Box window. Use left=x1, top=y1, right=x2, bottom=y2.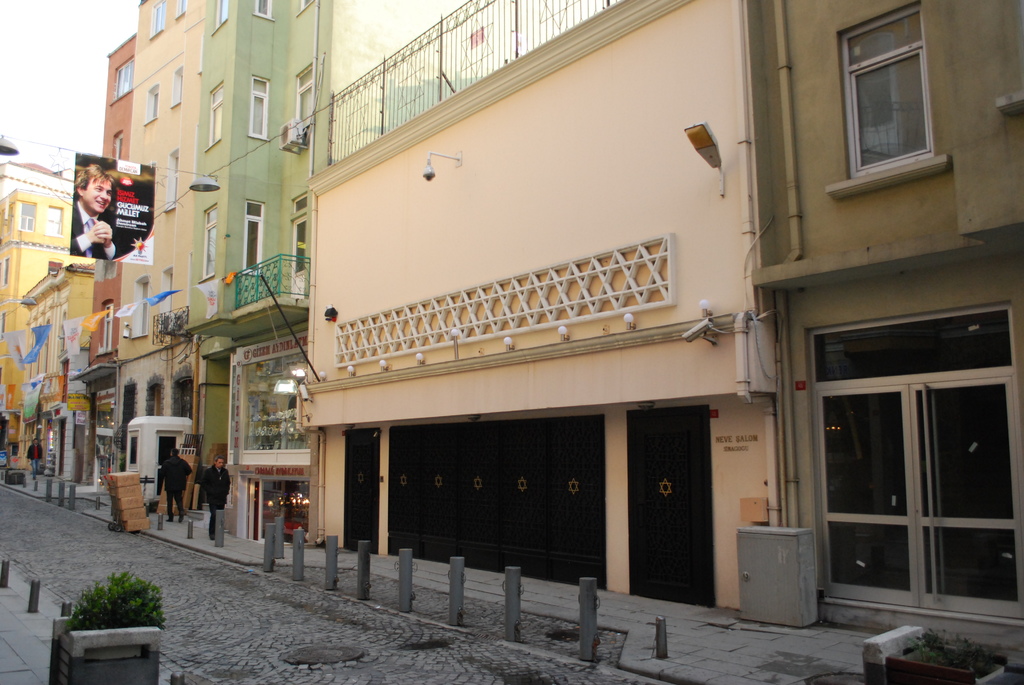
left=260, top=0, right=273, bottom=16.
